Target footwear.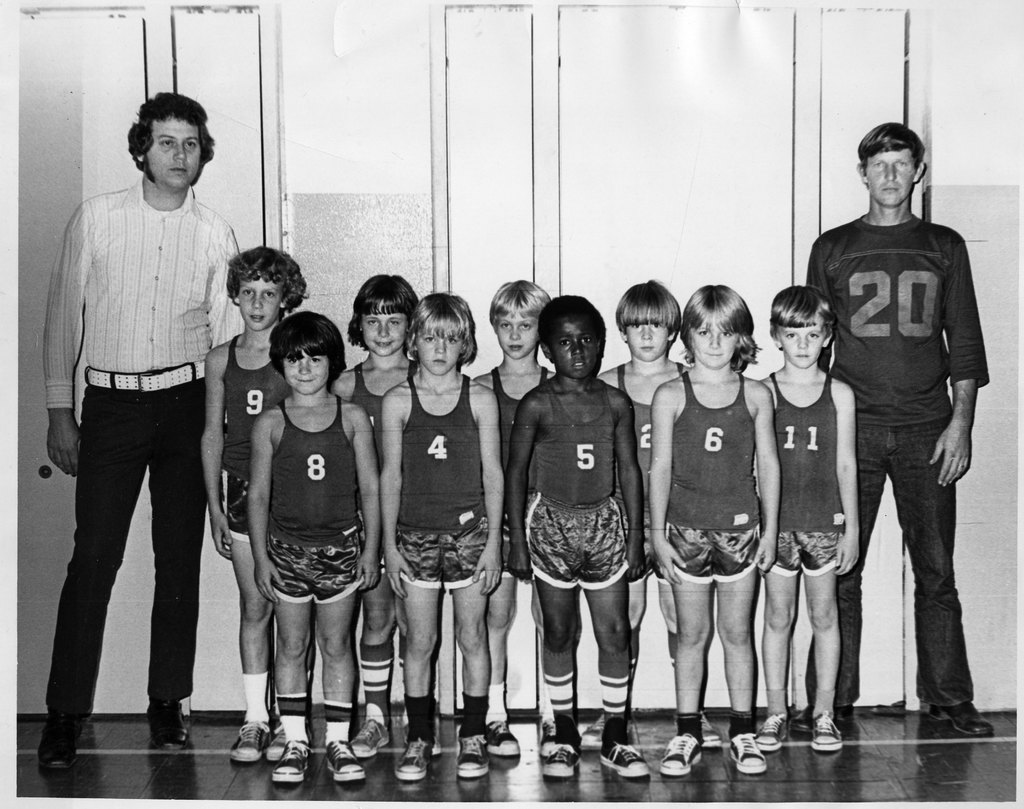
Target region: l=600, t=742, r=657, b=776.
